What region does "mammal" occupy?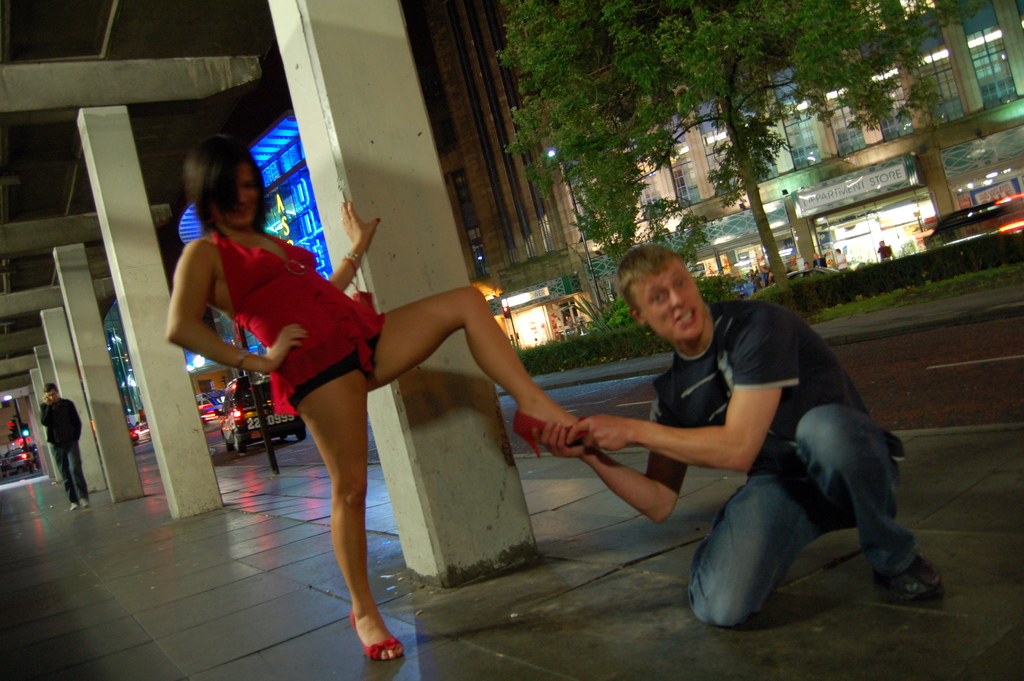
box(831, 246, 853, 274).
